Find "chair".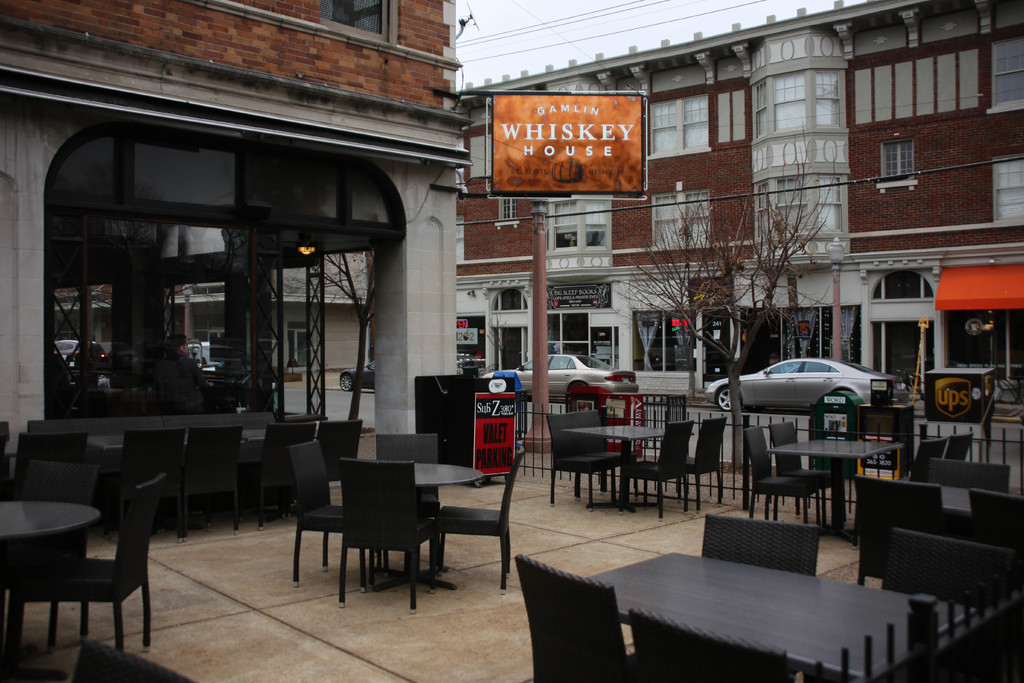
bbox(424, 447, 522, 593).
